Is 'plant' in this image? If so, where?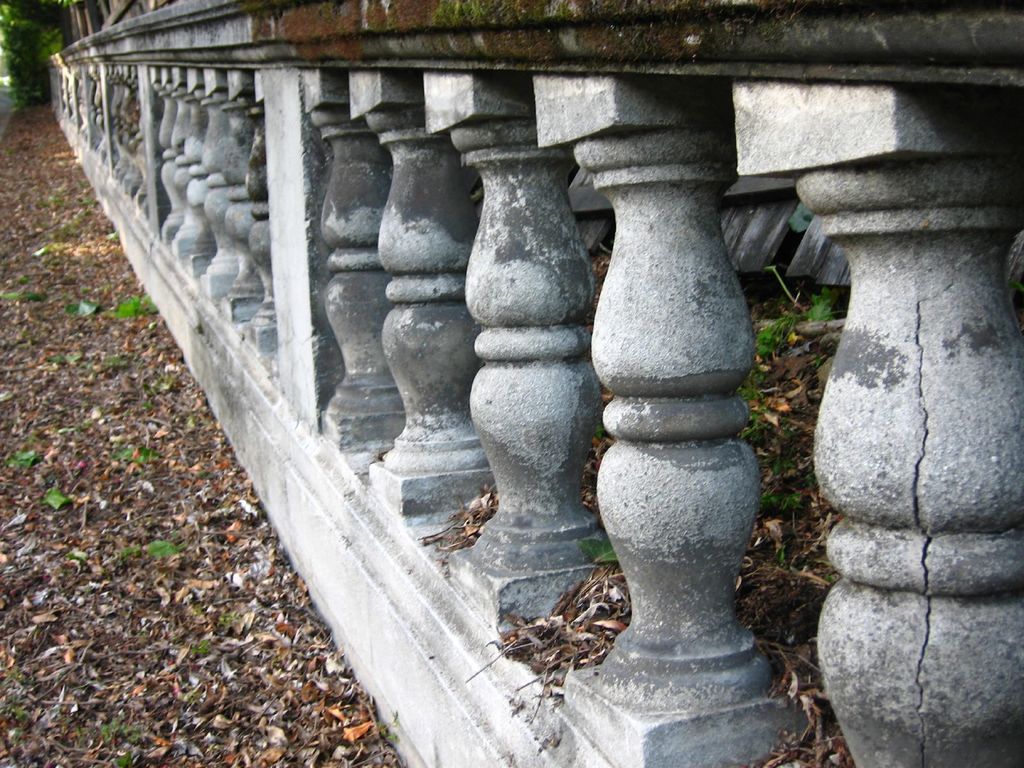
Yes, at detection(143, 537, 182, 556).
